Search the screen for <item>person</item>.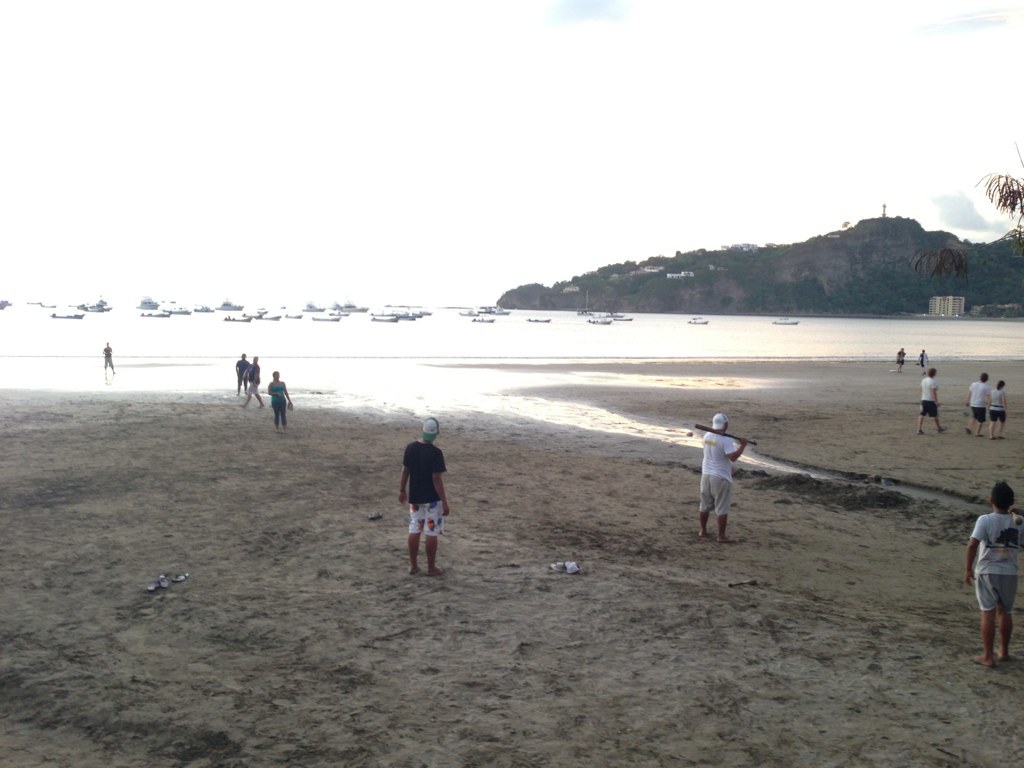
Found at <region>239, 354, 263, 414</region>.
